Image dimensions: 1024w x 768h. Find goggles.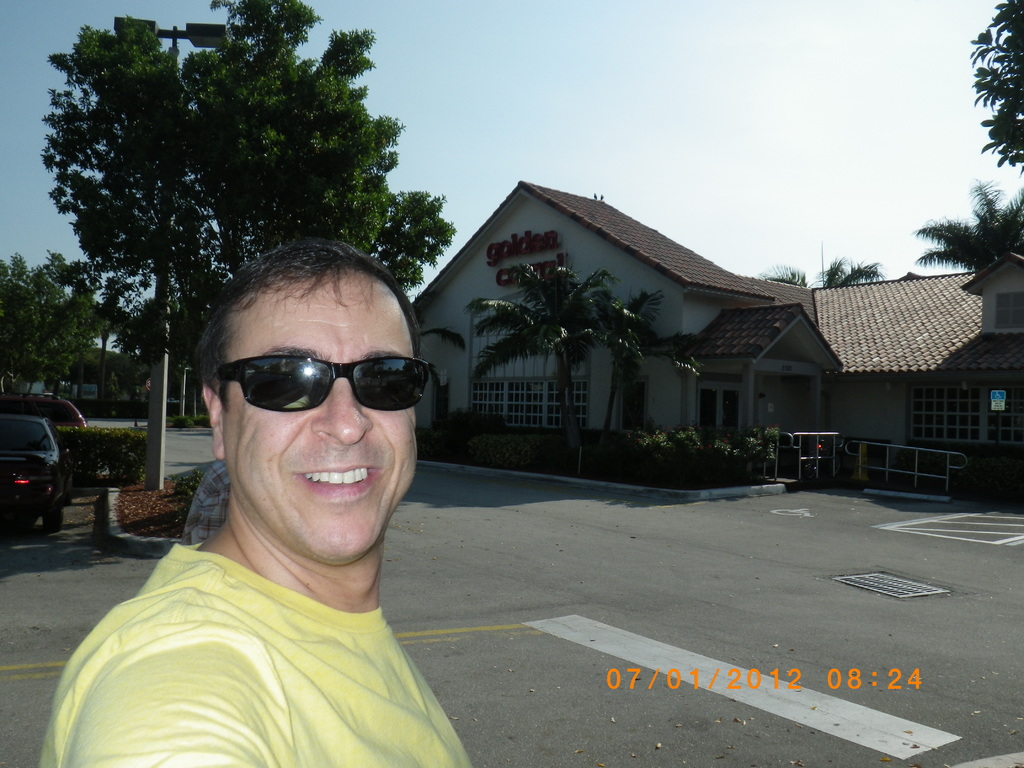
(207,347,435,422).
